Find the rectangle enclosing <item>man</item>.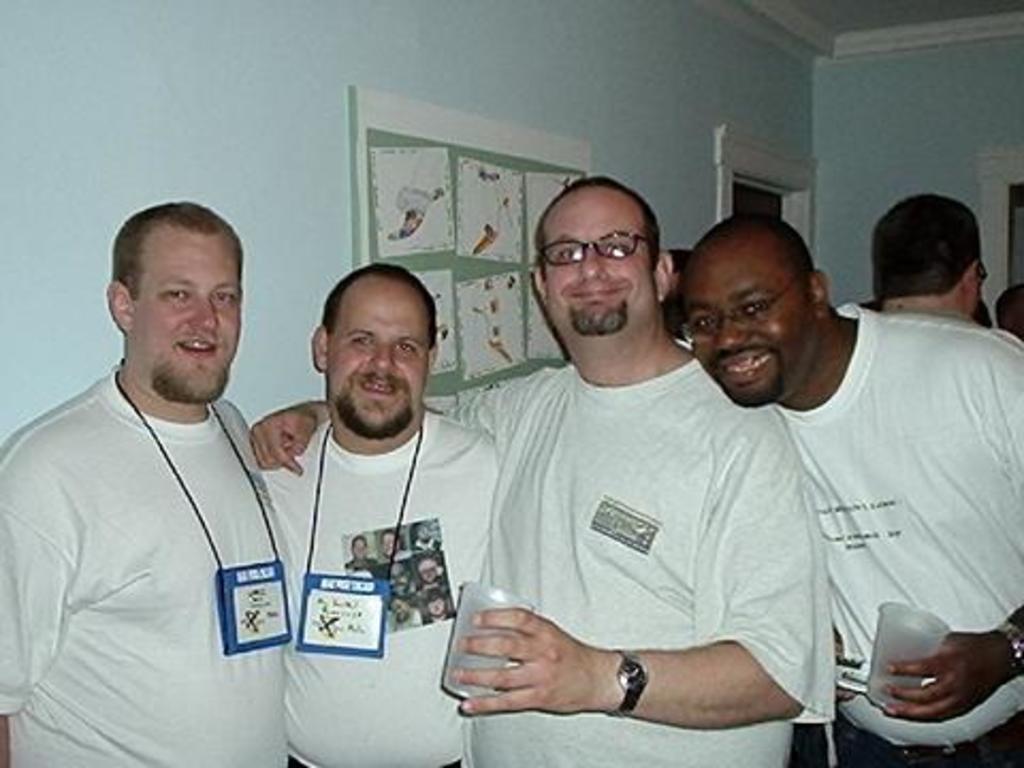
l=414, t=555, r=446, b=587.
